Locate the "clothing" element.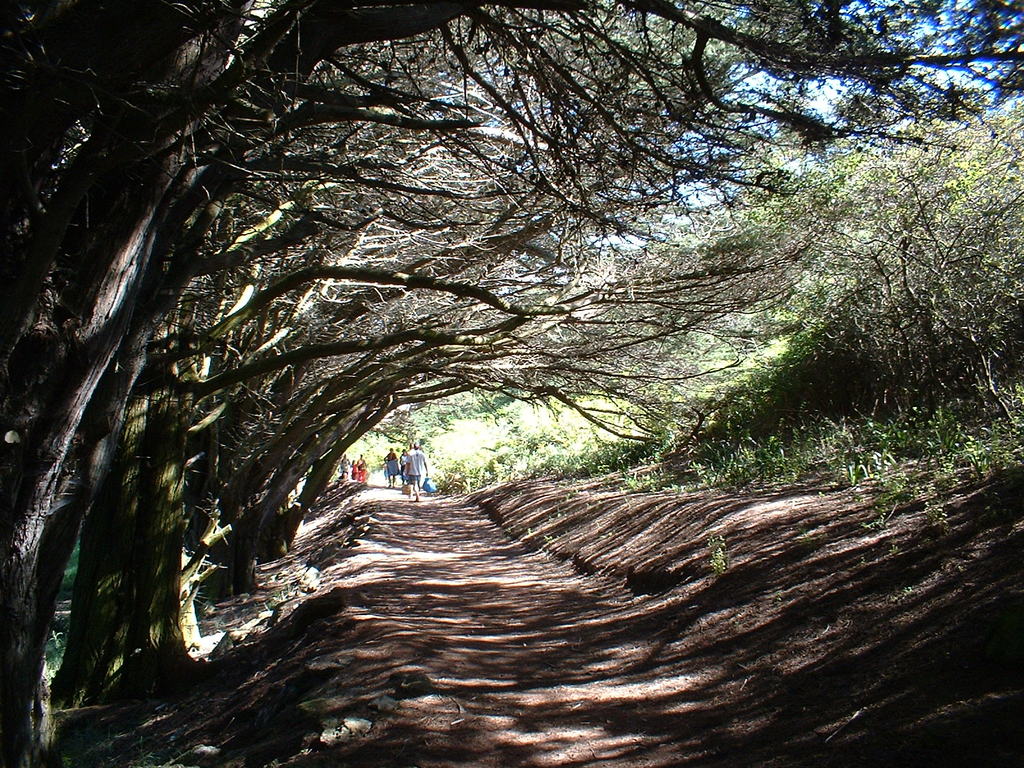
Element bbox: box(407, 449, 426, 484).
